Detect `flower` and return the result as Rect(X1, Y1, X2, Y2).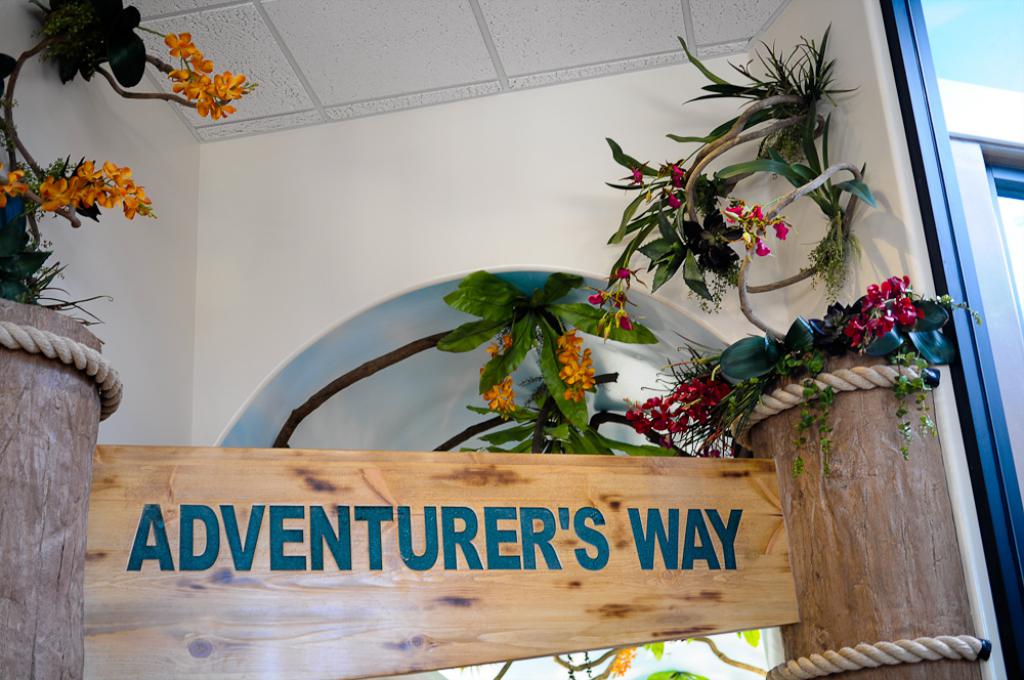
Rect(615, 300, 634, 335).
